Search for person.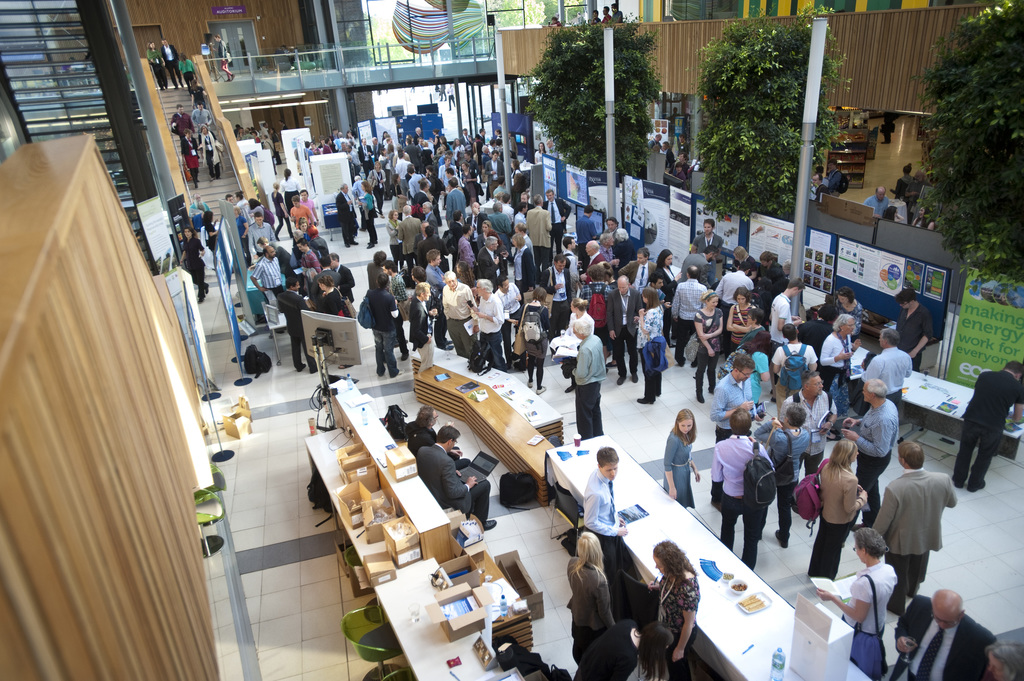
Found at left=693, top=218, right=724, bottom=285.
